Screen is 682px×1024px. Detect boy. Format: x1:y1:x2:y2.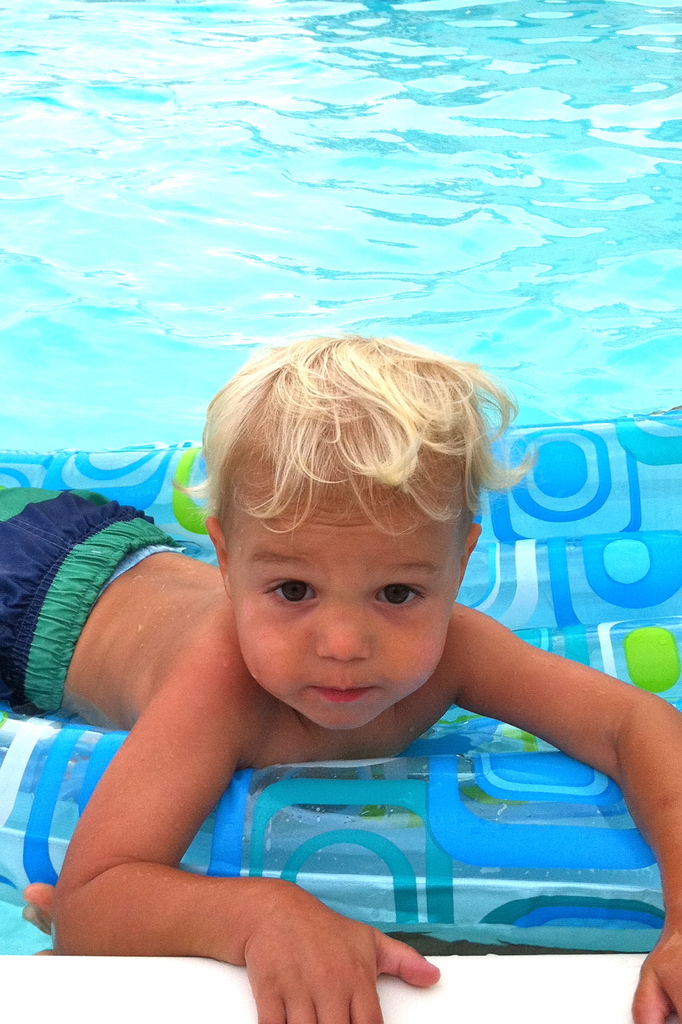
36:349:646:1000.
